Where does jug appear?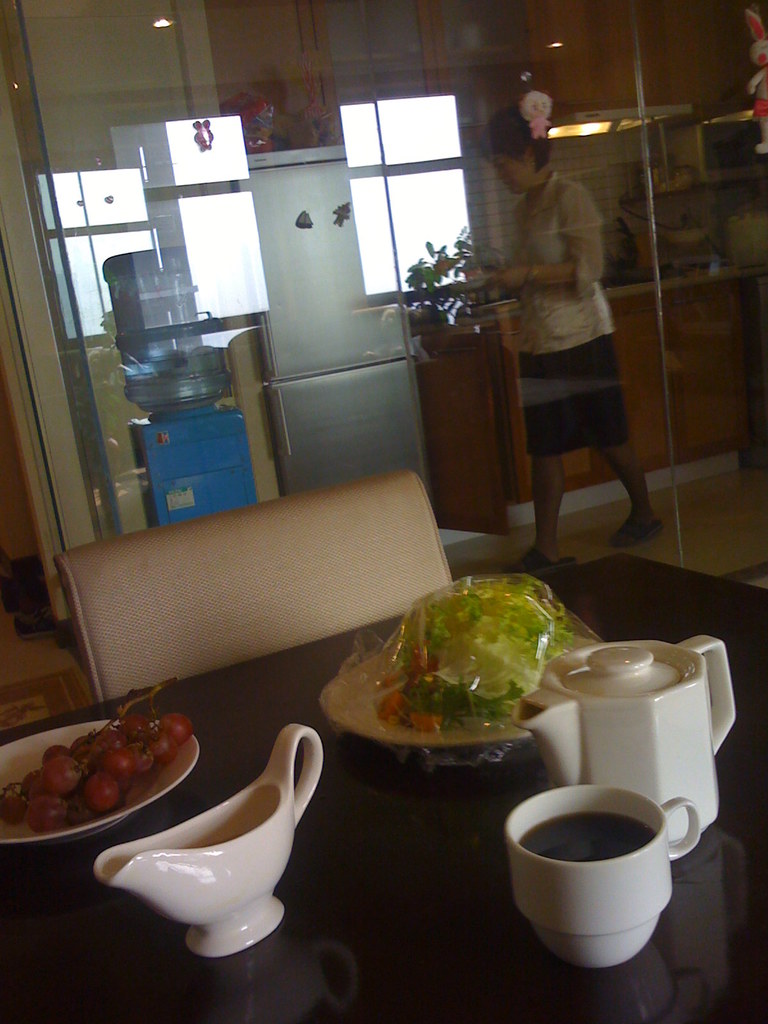
Appears at l=505, t=632, r=737, b=847.
